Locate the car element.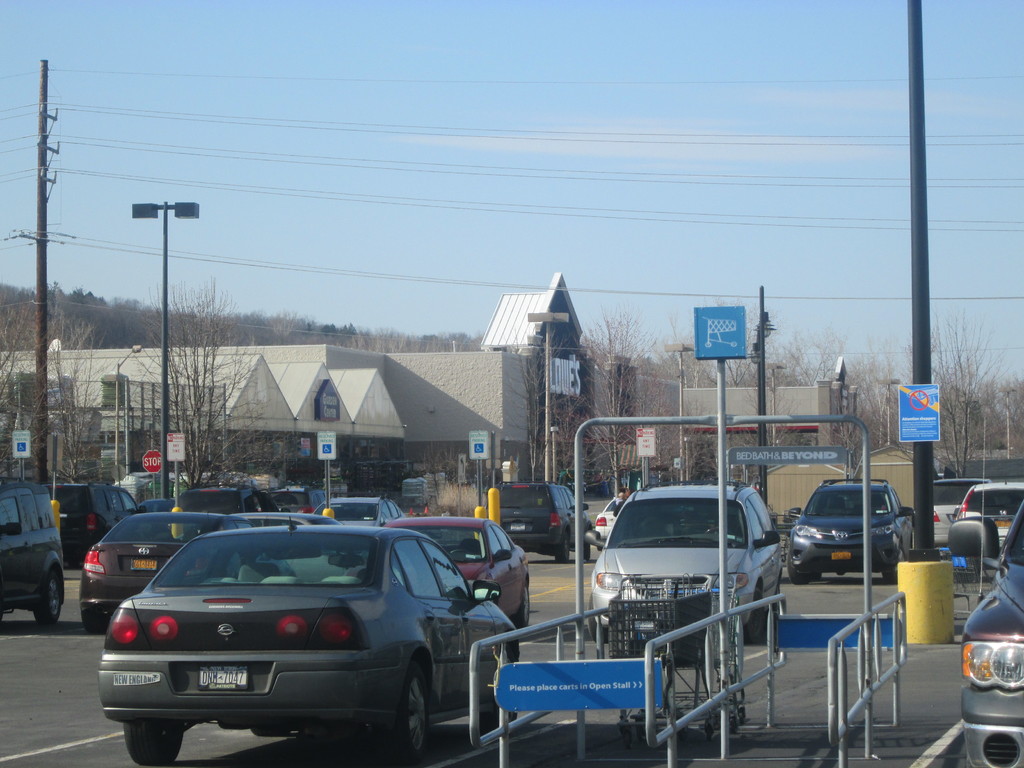
Element bbox: rect(493, 481, 596, 564).
